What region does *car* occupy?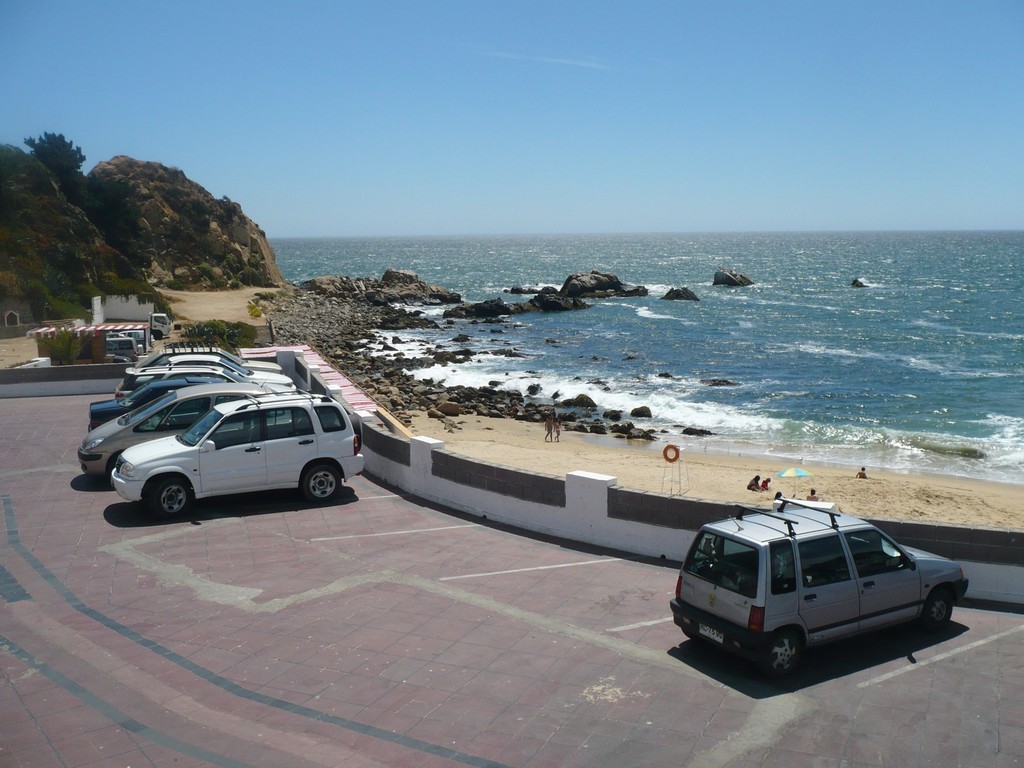
BBox(74, 360, 368, 517).
